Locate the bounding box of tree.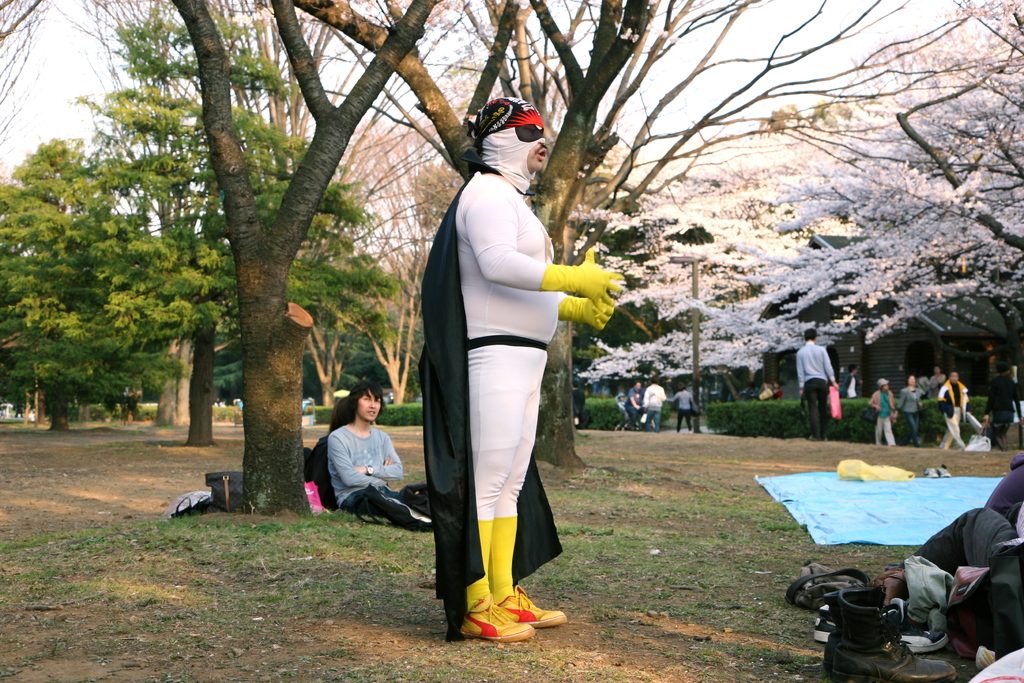
Bounding box: rect(95, 18, 403, 446).
